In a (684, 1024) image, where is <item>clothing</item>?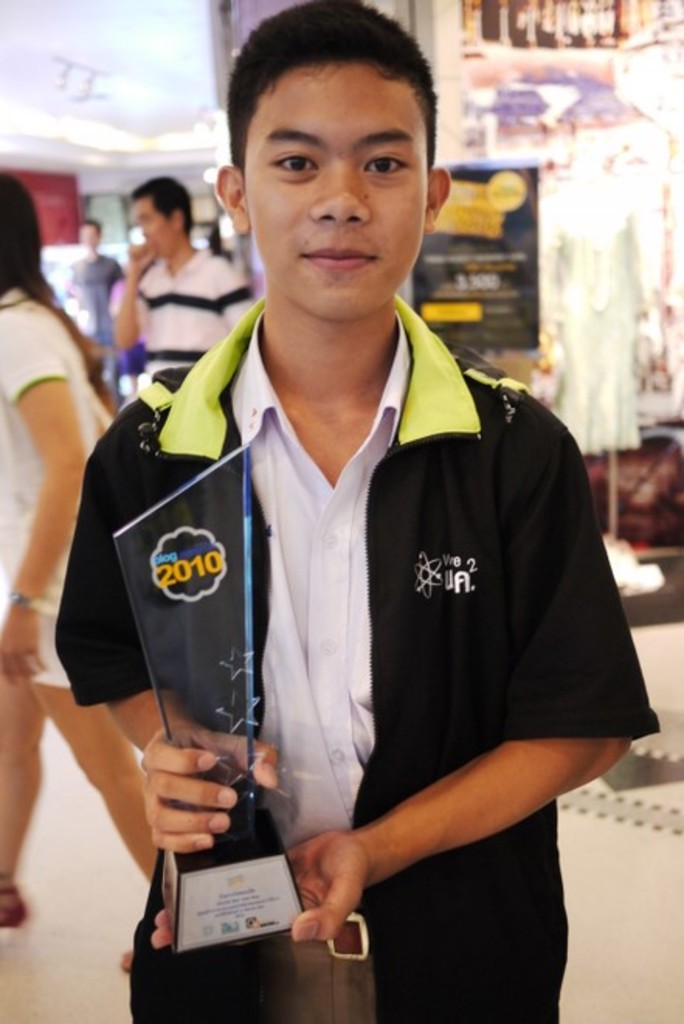
(left=102, top=231, right=614, bottom=973).
